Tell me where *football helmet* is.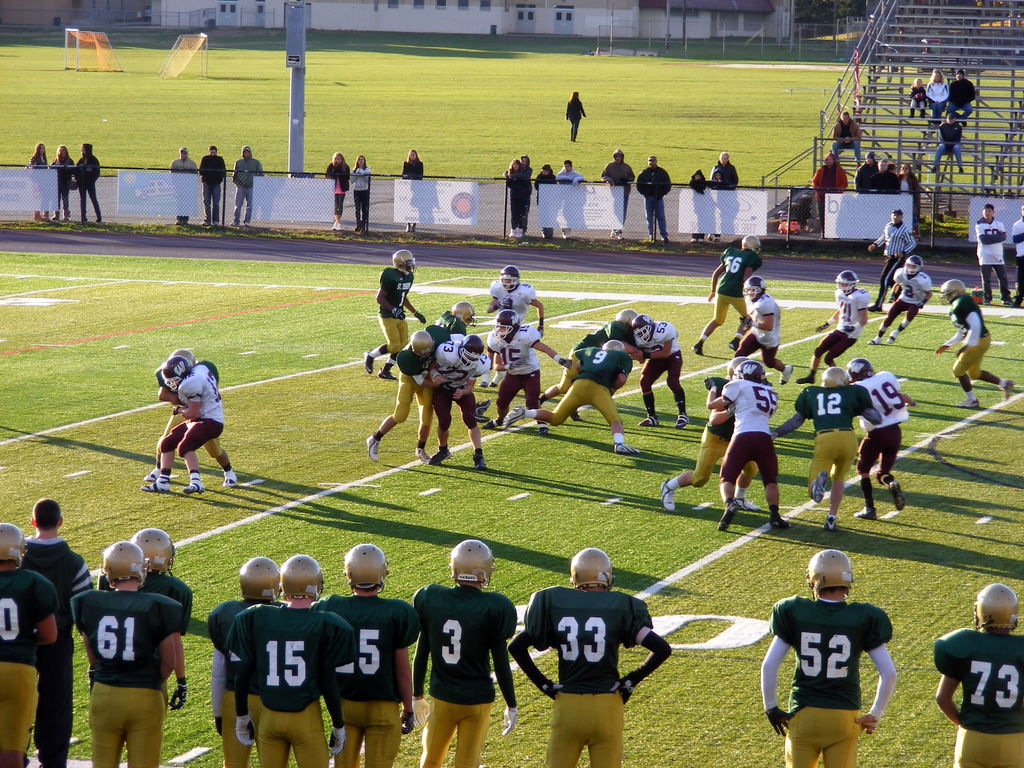
*football helmet* is at left=280, top=550, right=332, bottom=600.
